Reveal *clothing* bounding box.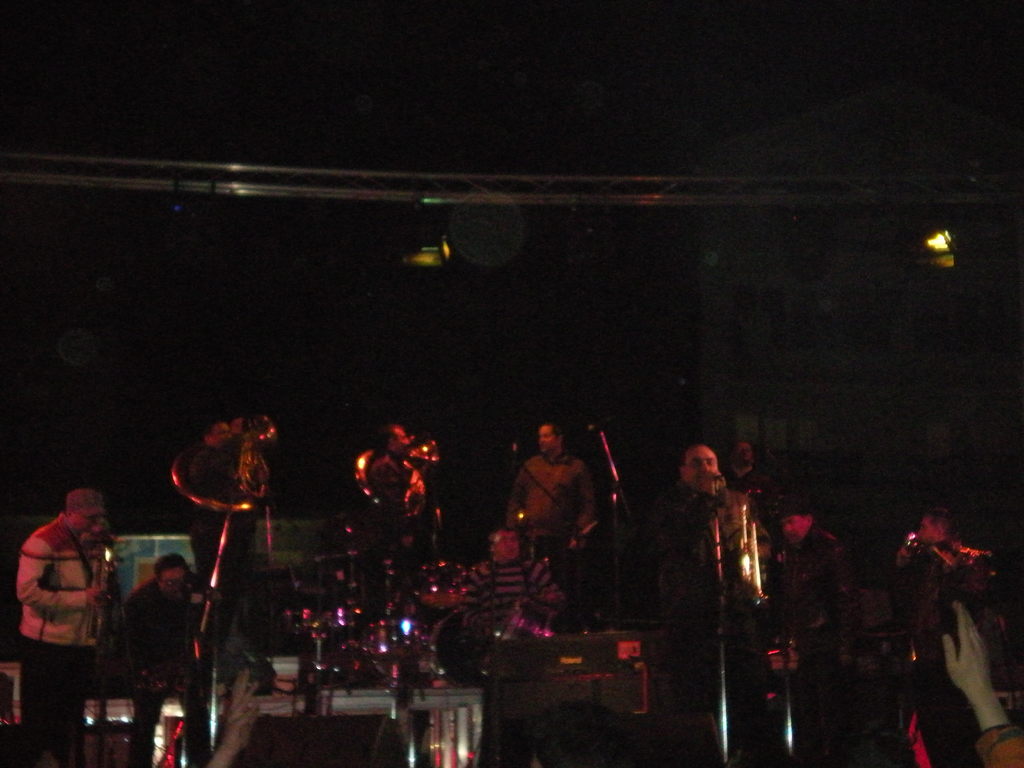
Revealed: <region>650, 487, 767, 709</region>.
